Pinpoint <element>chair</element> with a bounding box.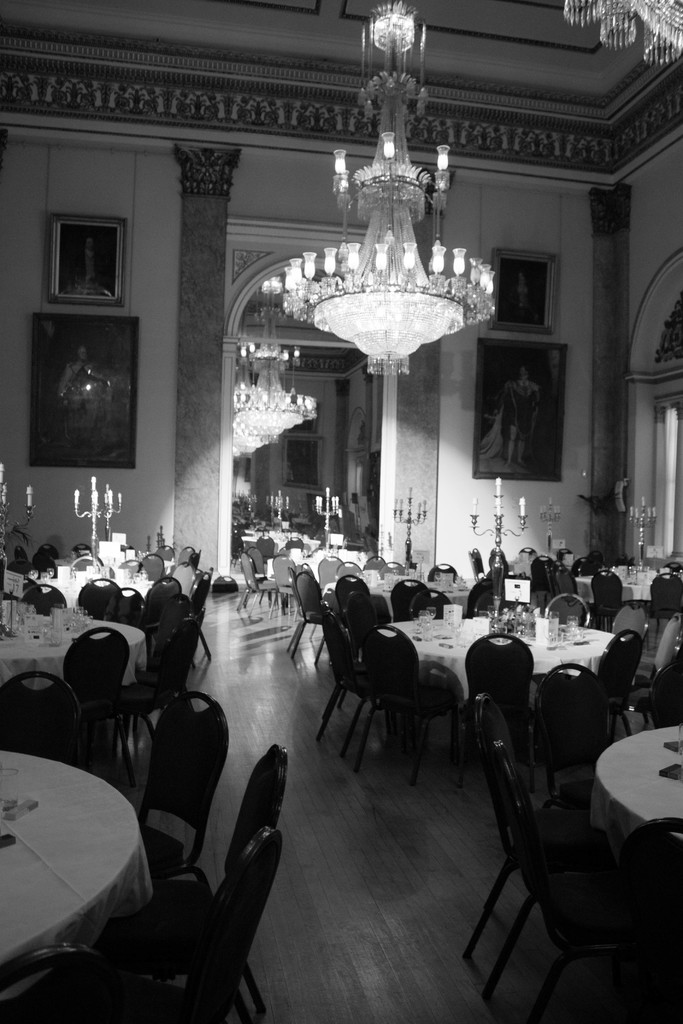
bbox(529, 557, 557, 591).
